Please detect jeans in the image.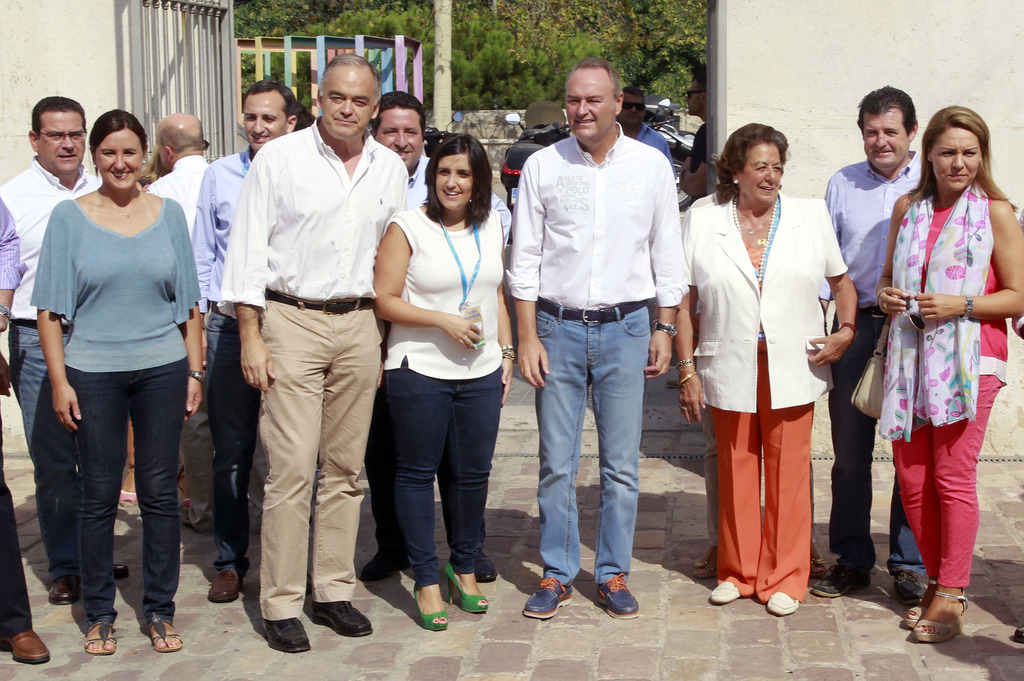
(x1=7, y1=327, x2=68, y2=576).
